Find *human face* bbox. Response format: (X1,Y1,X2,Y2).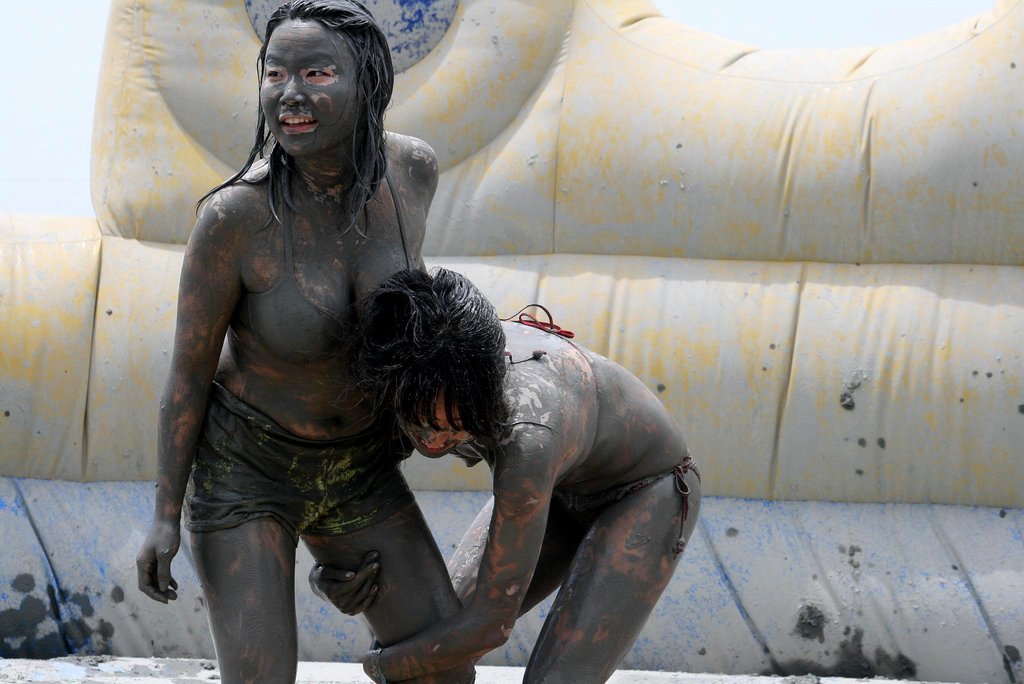
(396,394,478,455).
